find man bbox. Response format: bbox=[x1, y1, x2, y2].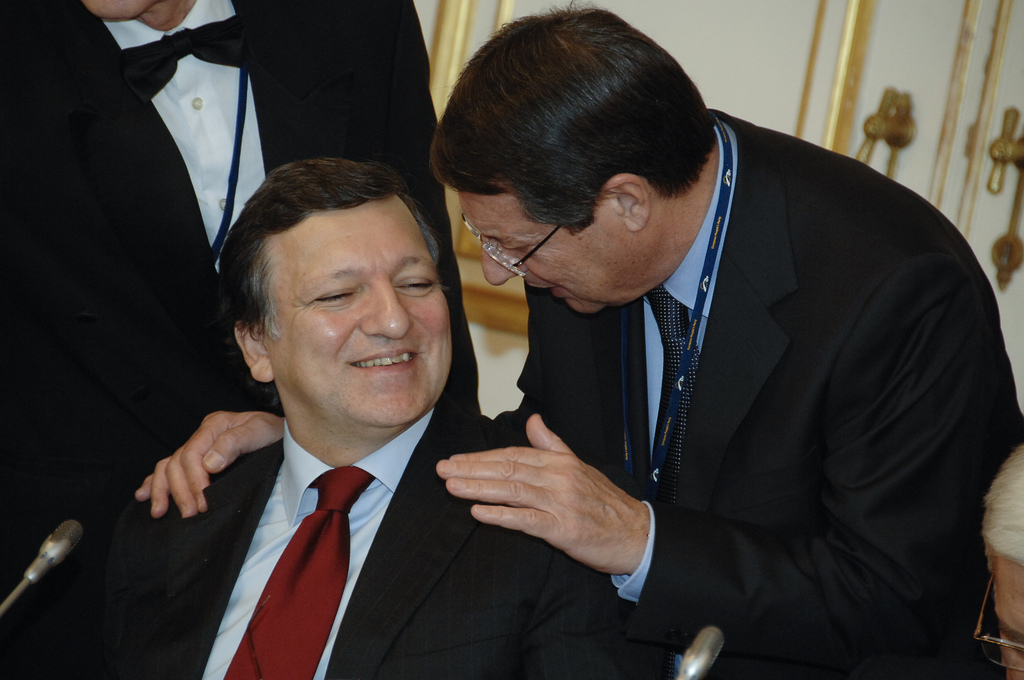
bbox=[482, 0, 1000, 659].
